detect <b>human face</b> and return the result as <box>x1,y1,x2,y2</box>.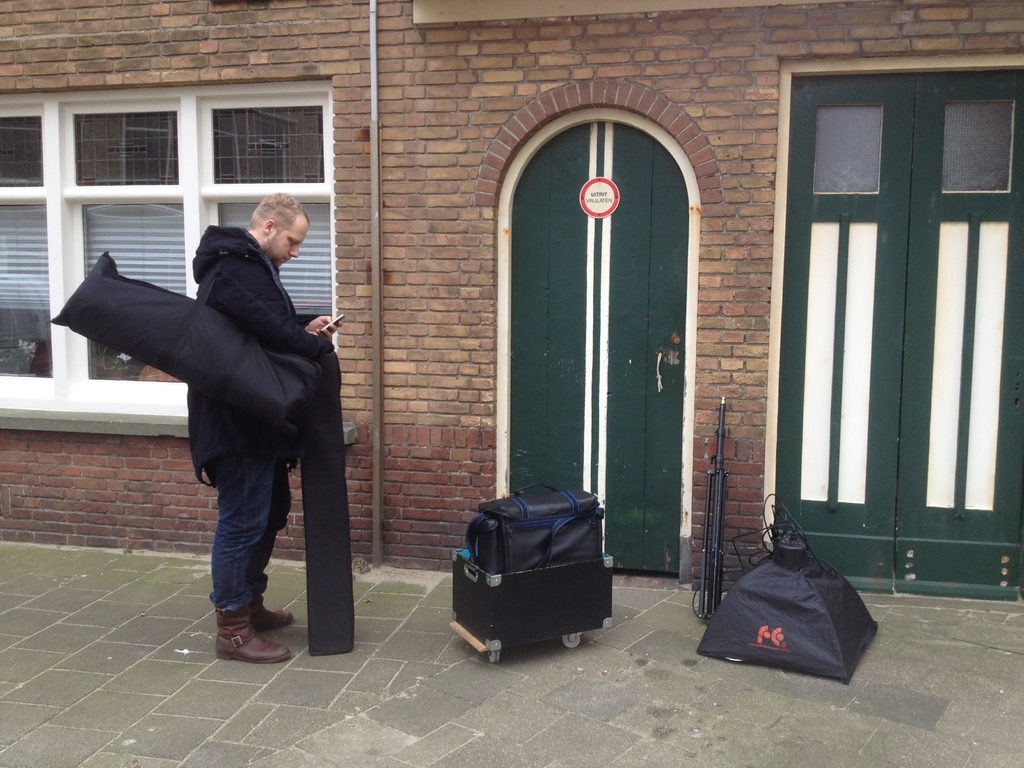
<box>271,218,310,269</box>.
